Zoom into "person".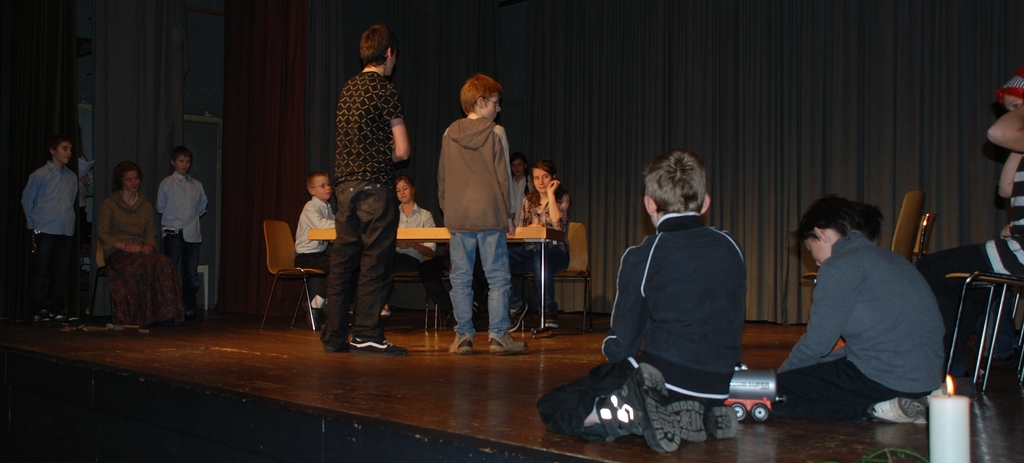
Zoom target: select_region(545, 137, 751, 457).
